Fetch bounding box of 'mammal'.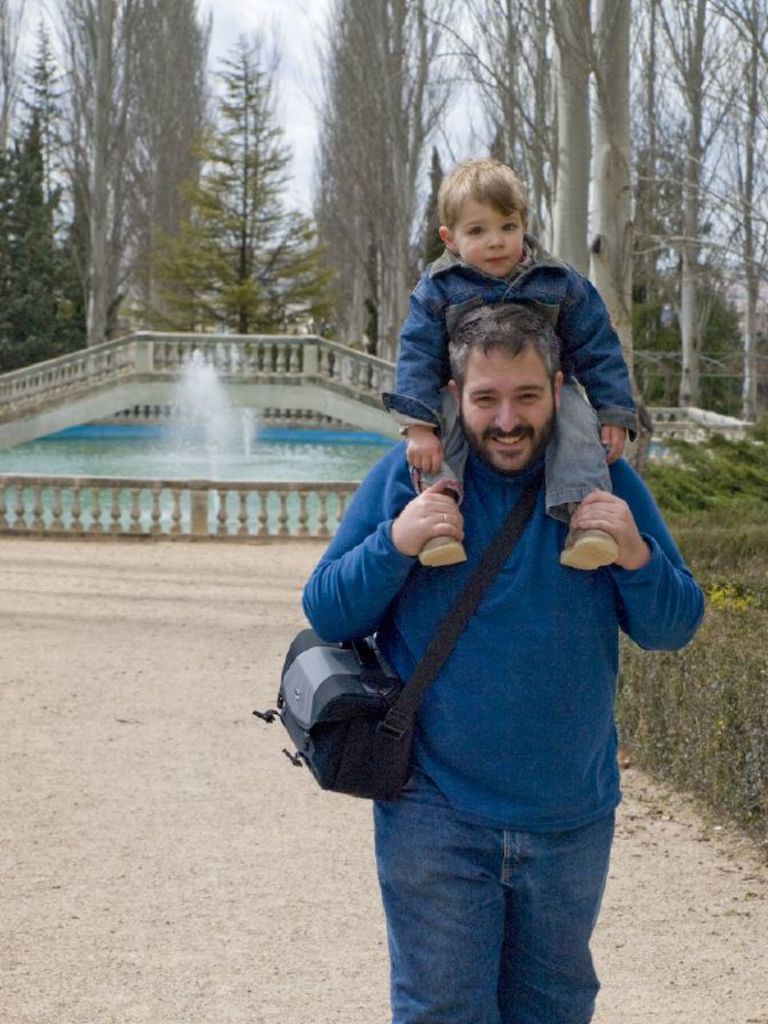
Bbox: [372, 193, 664, 522].
